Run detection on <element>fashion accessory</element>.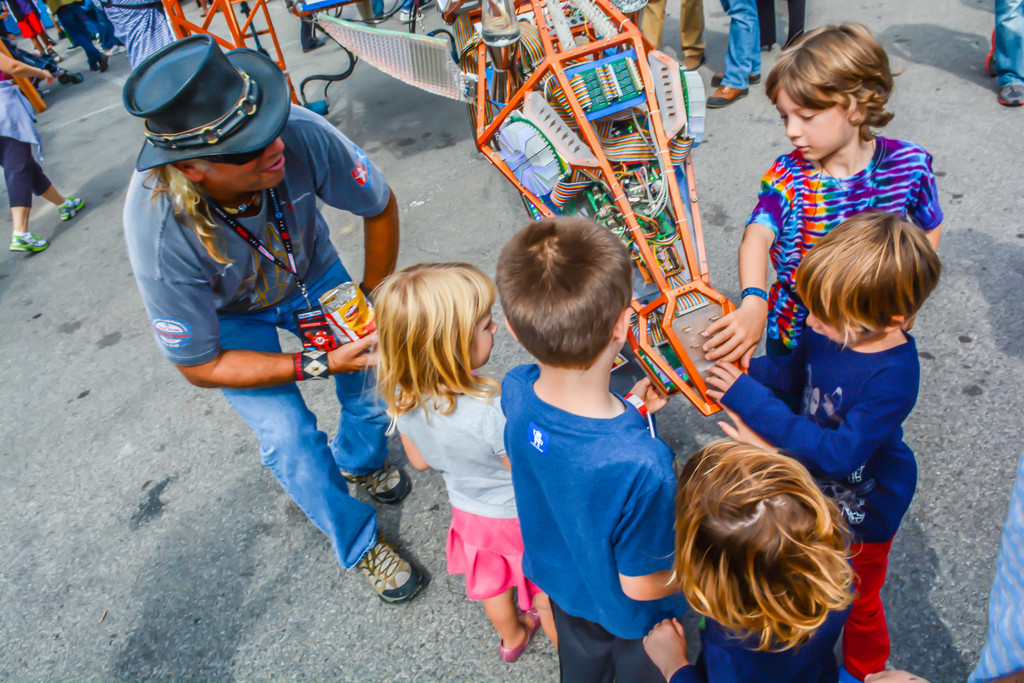
Result: detection(101, 56, 109, 73).
